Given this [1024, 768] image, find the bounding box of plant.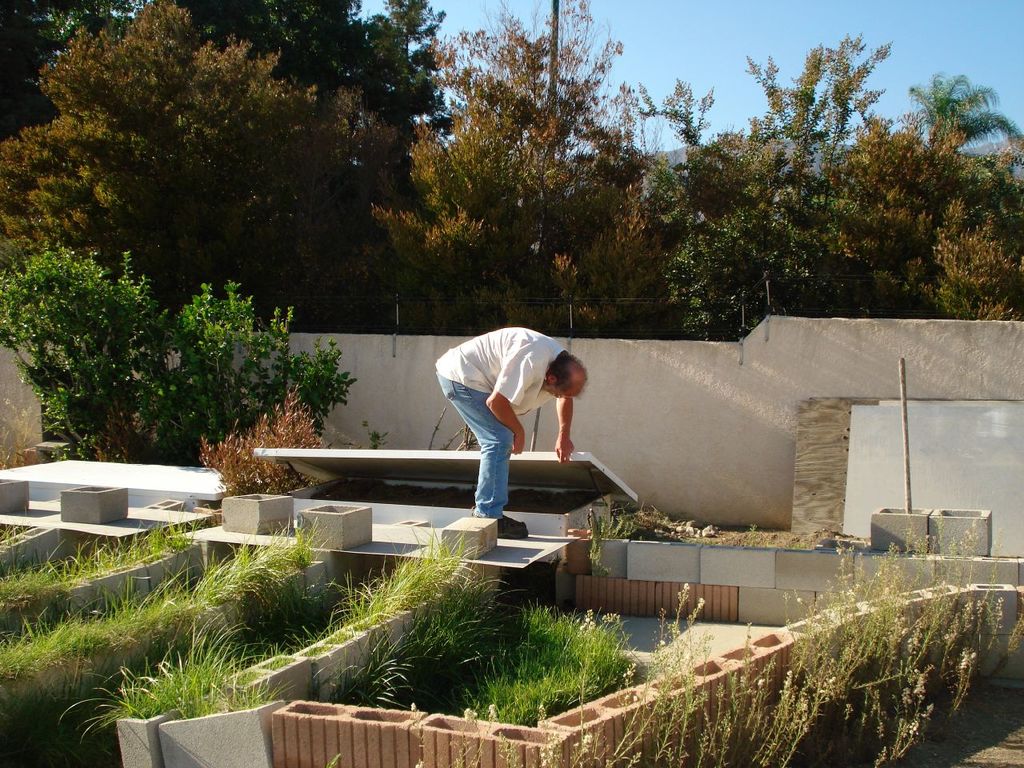
l=342, t=558, r=425, b=626.
